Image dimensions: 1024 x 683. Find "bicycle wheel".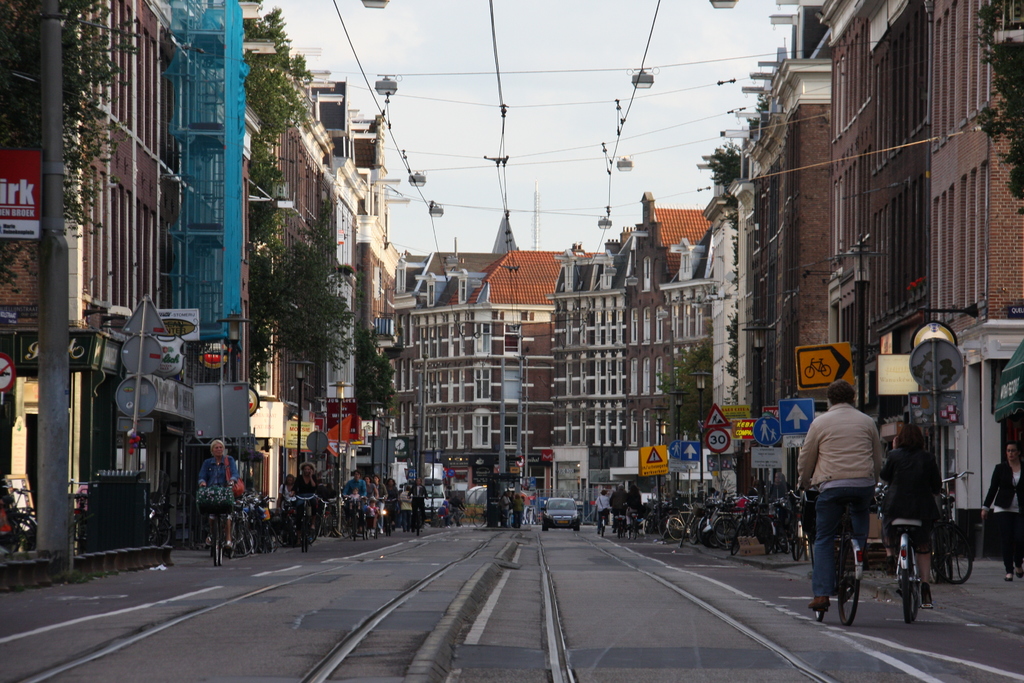
897 543 913 625.
